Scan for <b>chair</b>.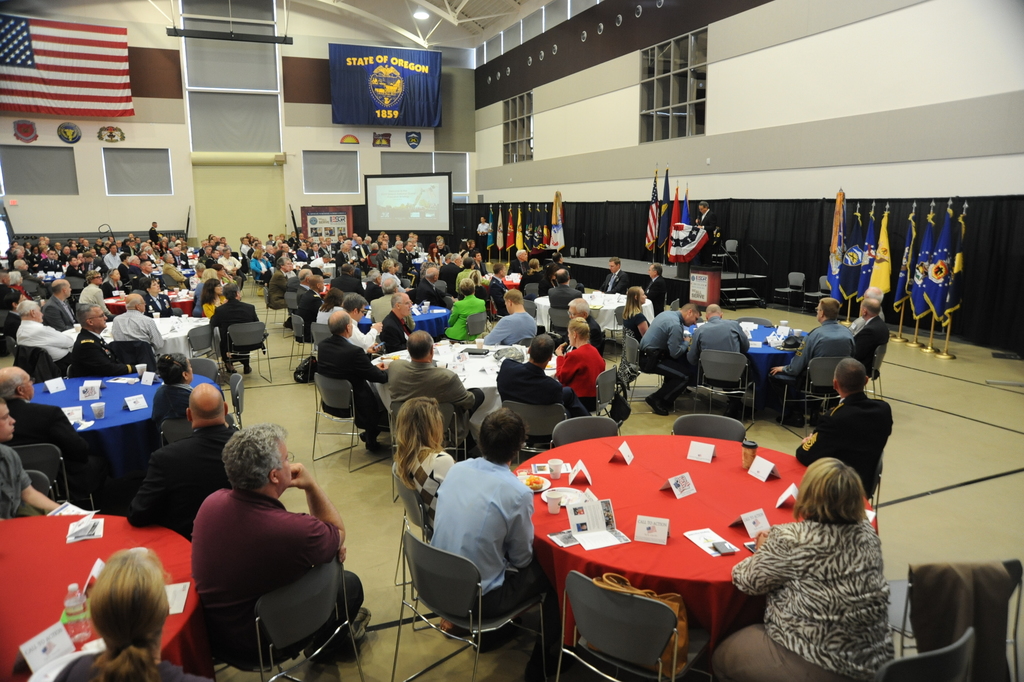
Scan result: select_region(308, 371, 394, 472).
